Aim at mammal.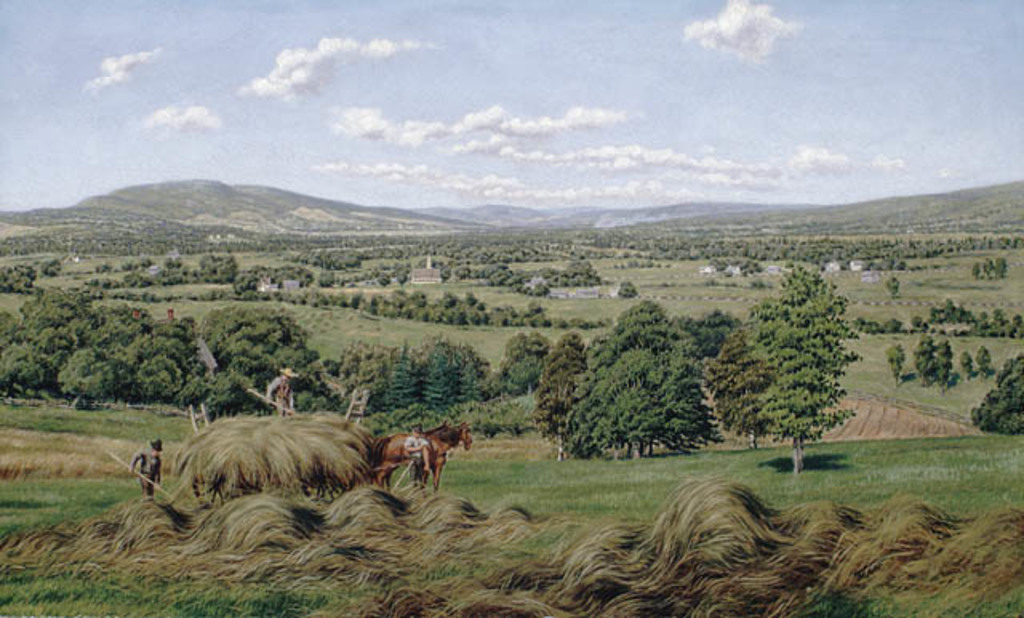
Aimed at l=262, t=362, r=294, b=424.
